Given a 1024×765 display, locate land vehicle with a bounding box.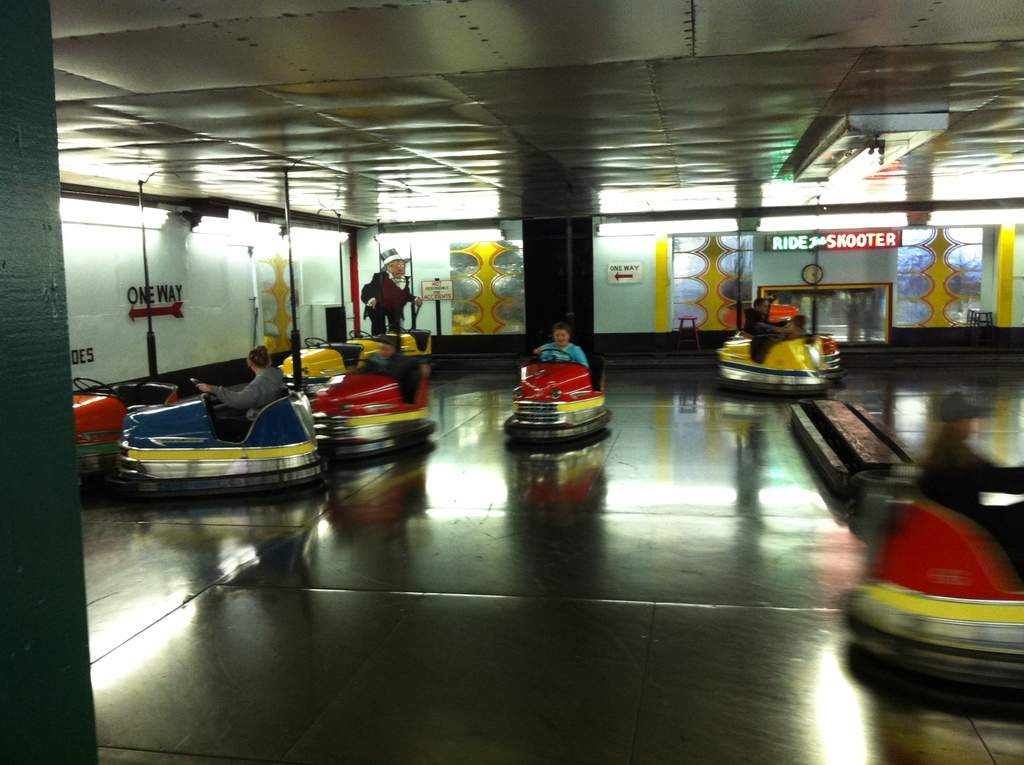
Located: x1=114, y1=378, x2=322, y2=484.
